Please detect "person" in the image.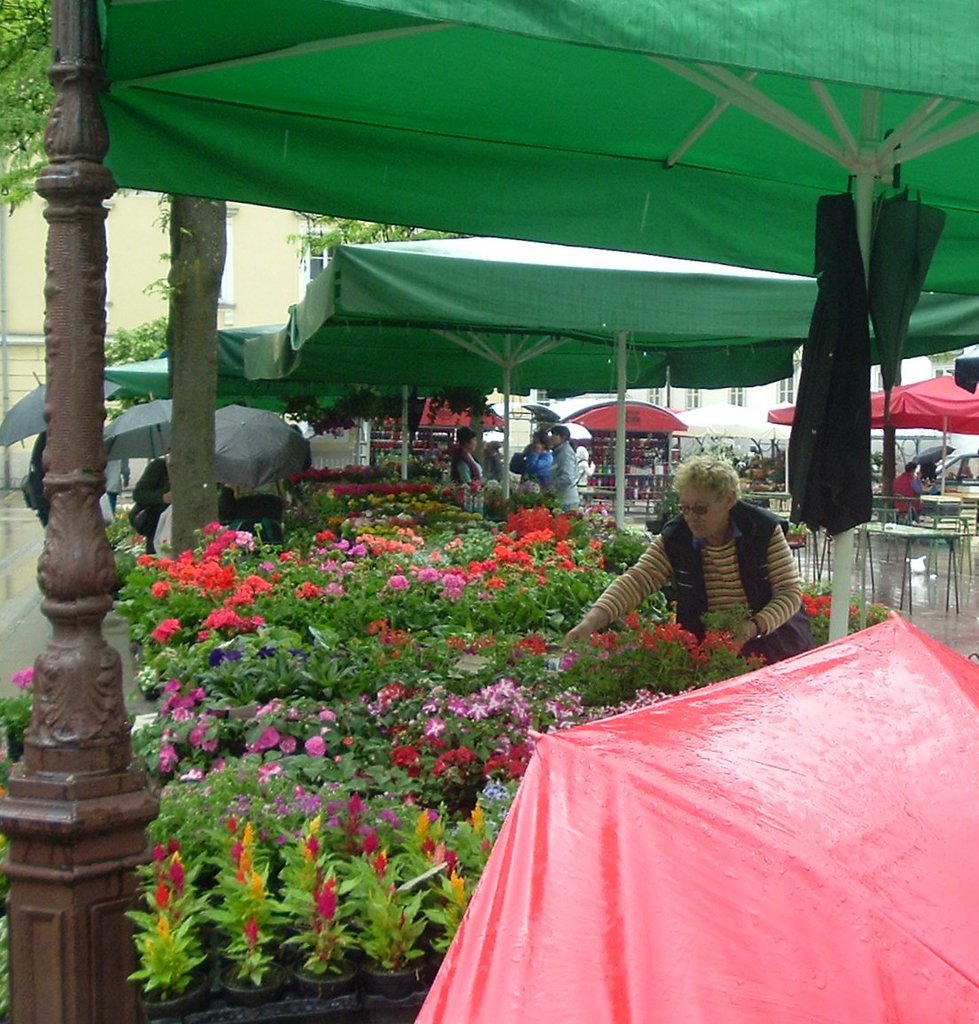
x1=598 y1=443 x2=811 y2=690.
